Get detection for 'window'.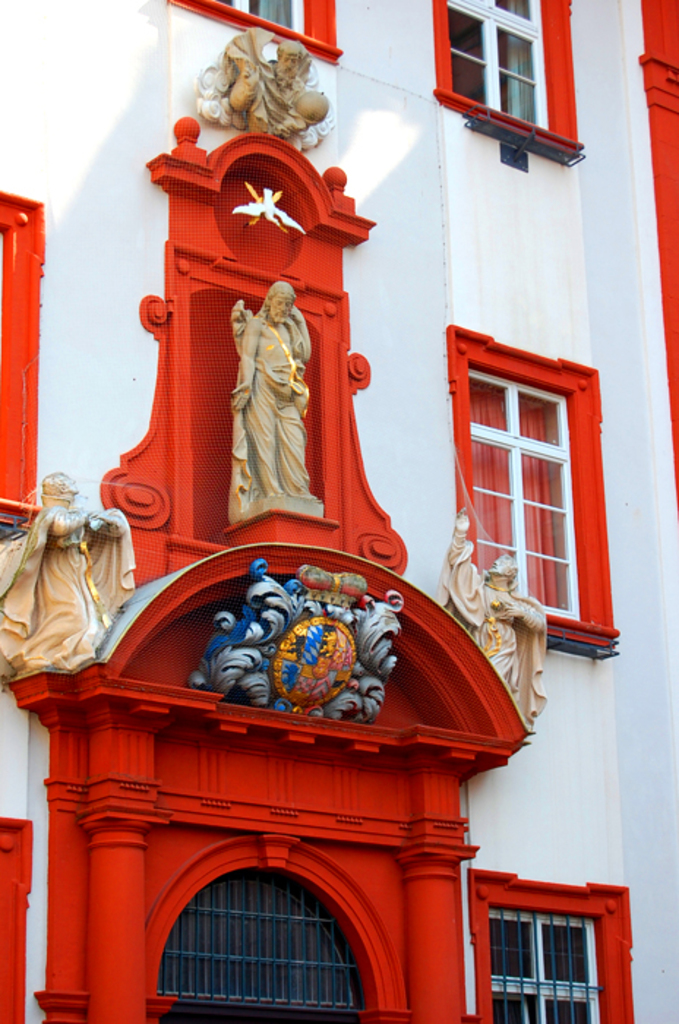
Detection: (x1=170, y1=0, x2=340, y2=61).
